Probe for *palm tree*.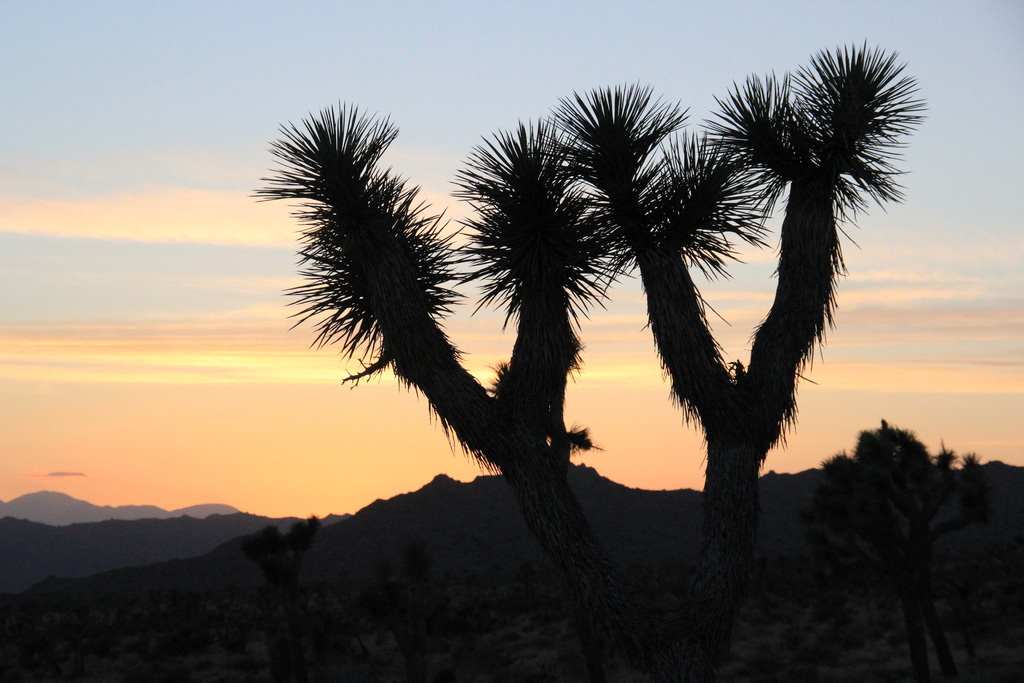
Probe result: box=[269, 133, 602, 574].
